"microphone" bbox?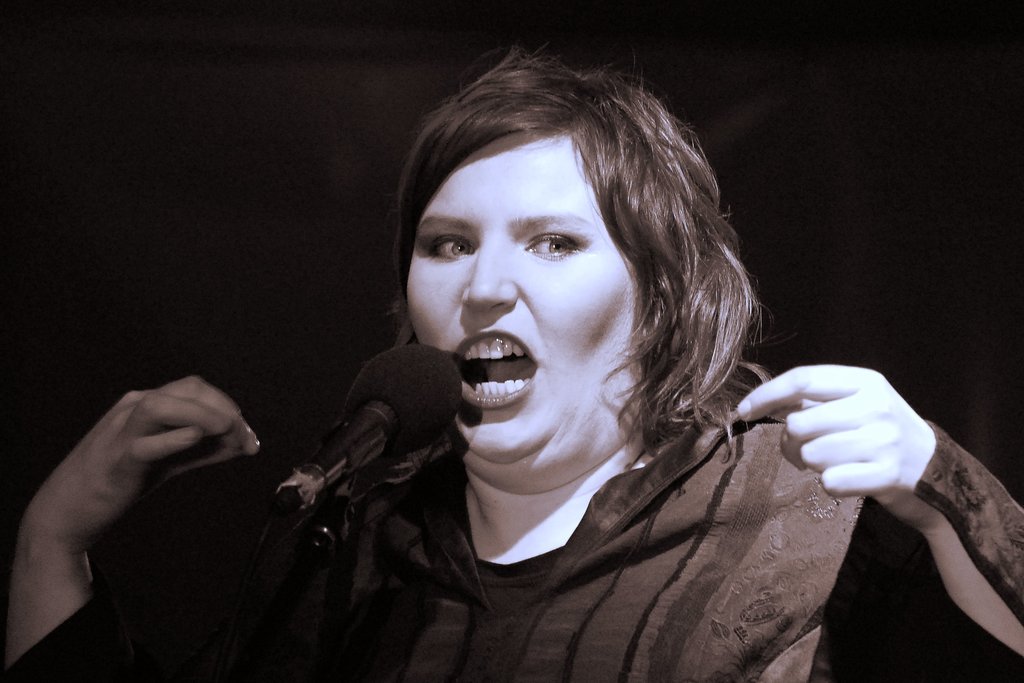
pyautogui.locateOnScreen(270, 342, 461, 529)
